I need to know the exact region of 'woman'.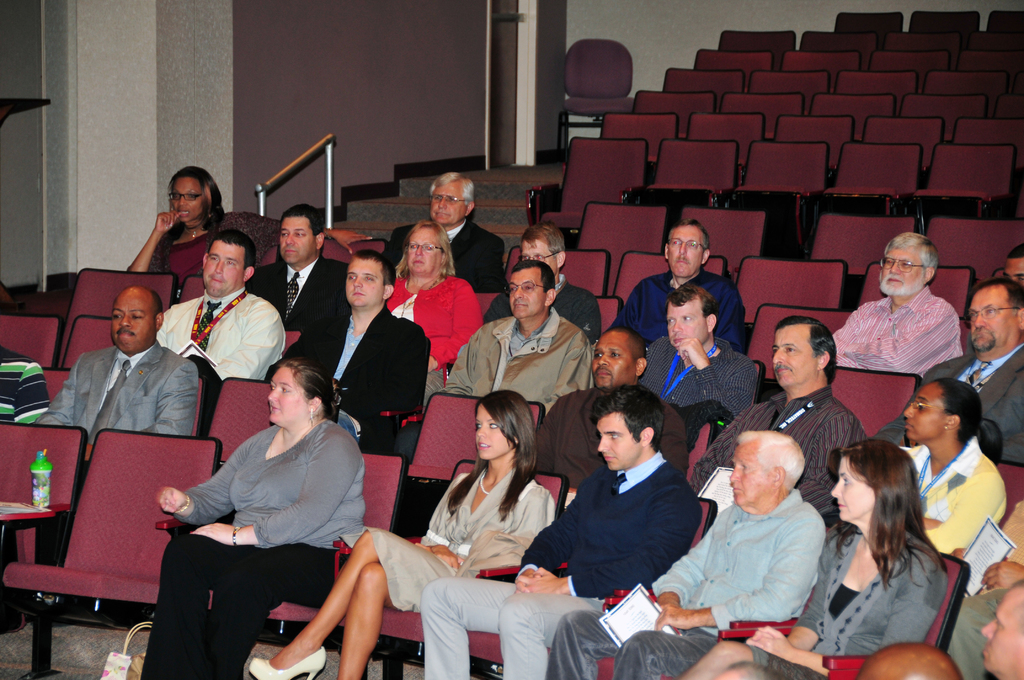
Region: {"x1": 125, "y1": 165, "x2": 286, "y2": 288}.
